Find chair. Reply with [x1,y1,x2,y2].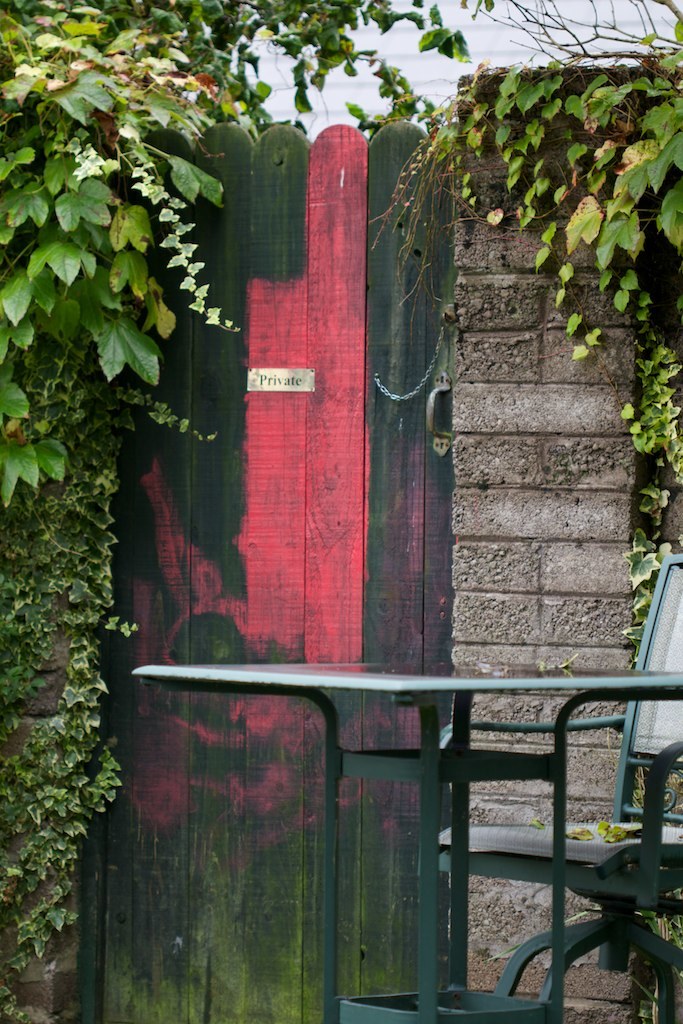
[341,622,646,1004].
